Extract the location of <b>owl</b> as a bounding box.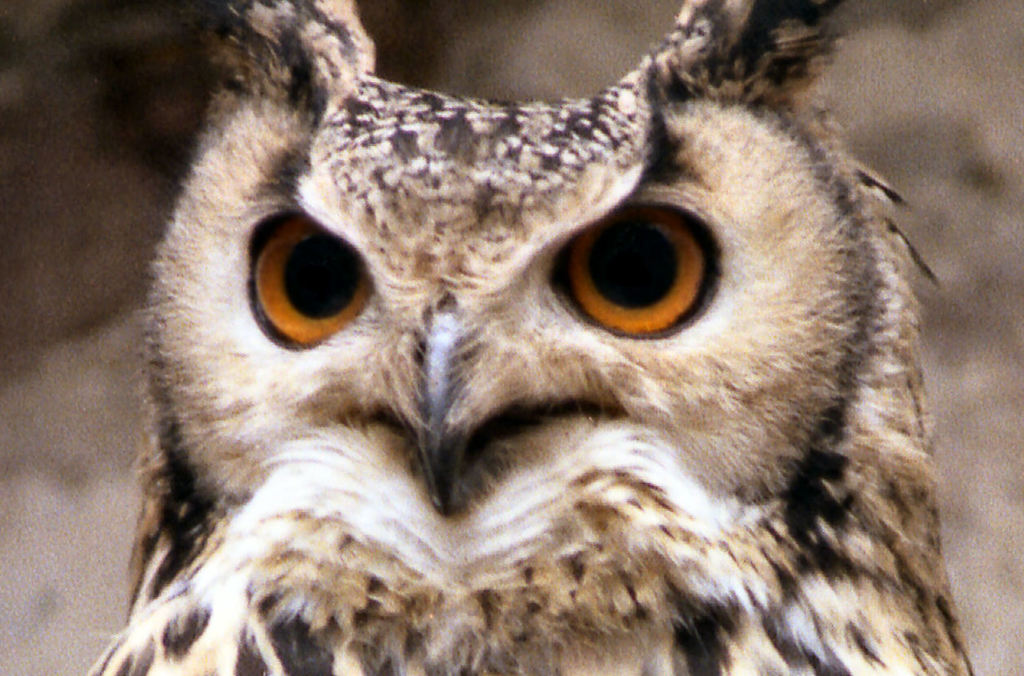
[81, 0, 973, 675].
